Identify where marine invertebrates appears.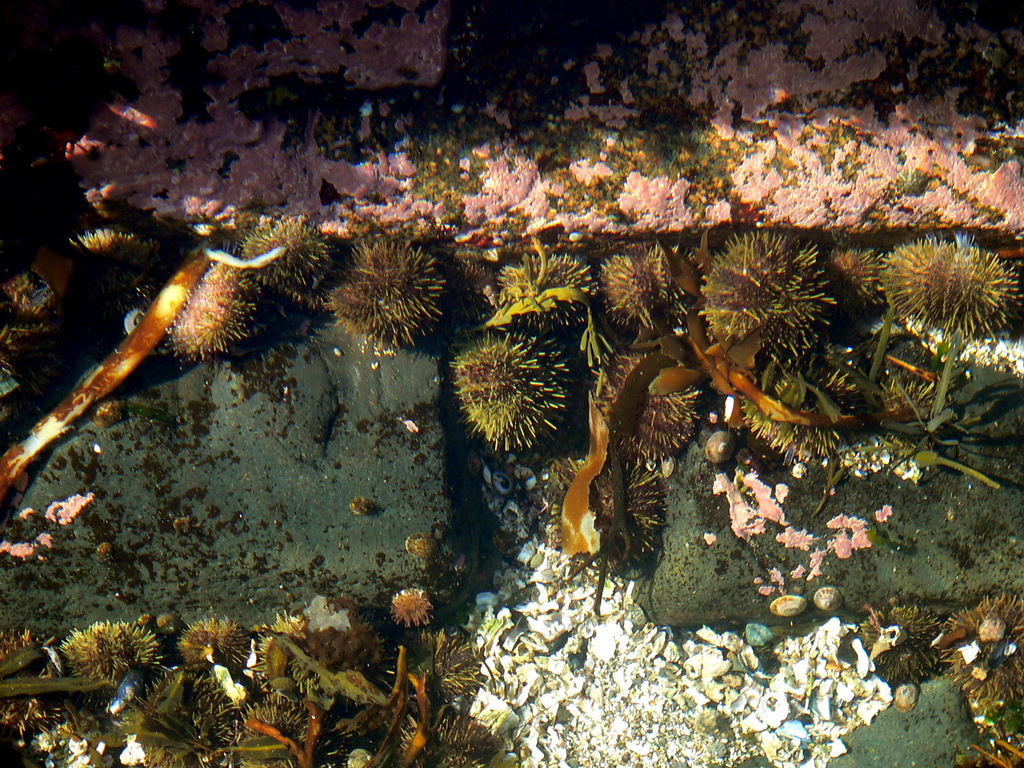
Appears at 341:490:369:520.
